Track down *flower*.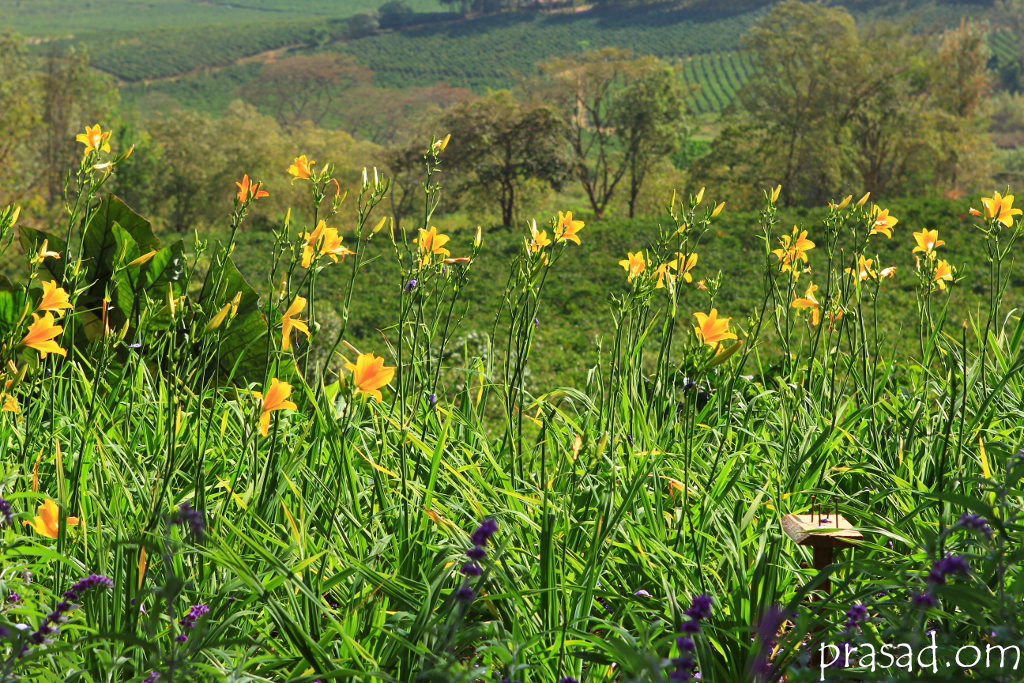
Tracked to 618,248,653,284.
